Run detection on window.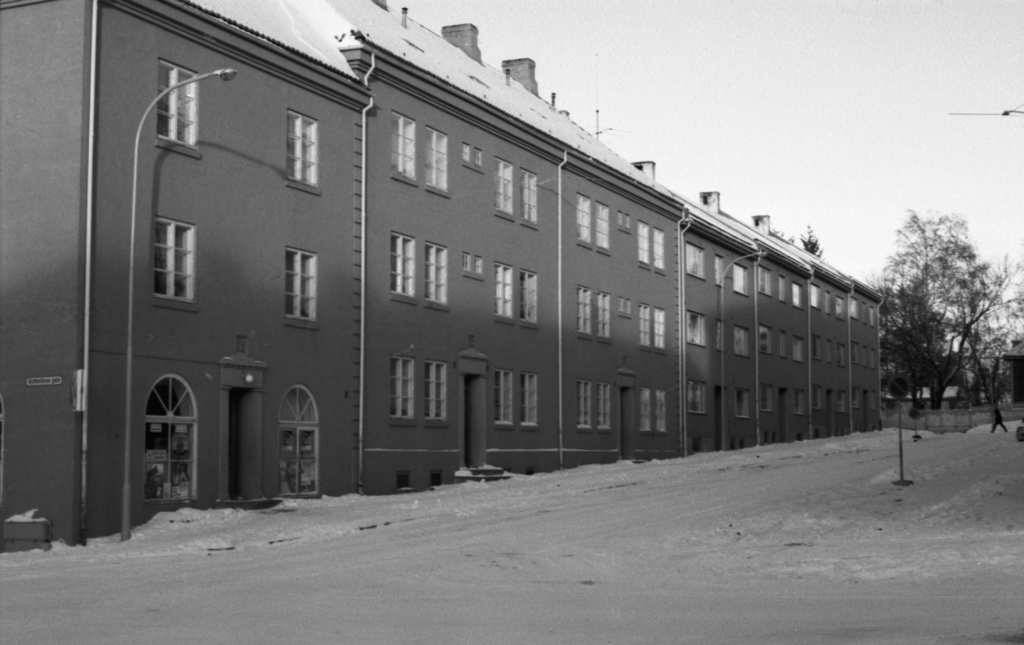
Result: {"left": 392, "top": 111, "right": 416, "bottom": 181}.
